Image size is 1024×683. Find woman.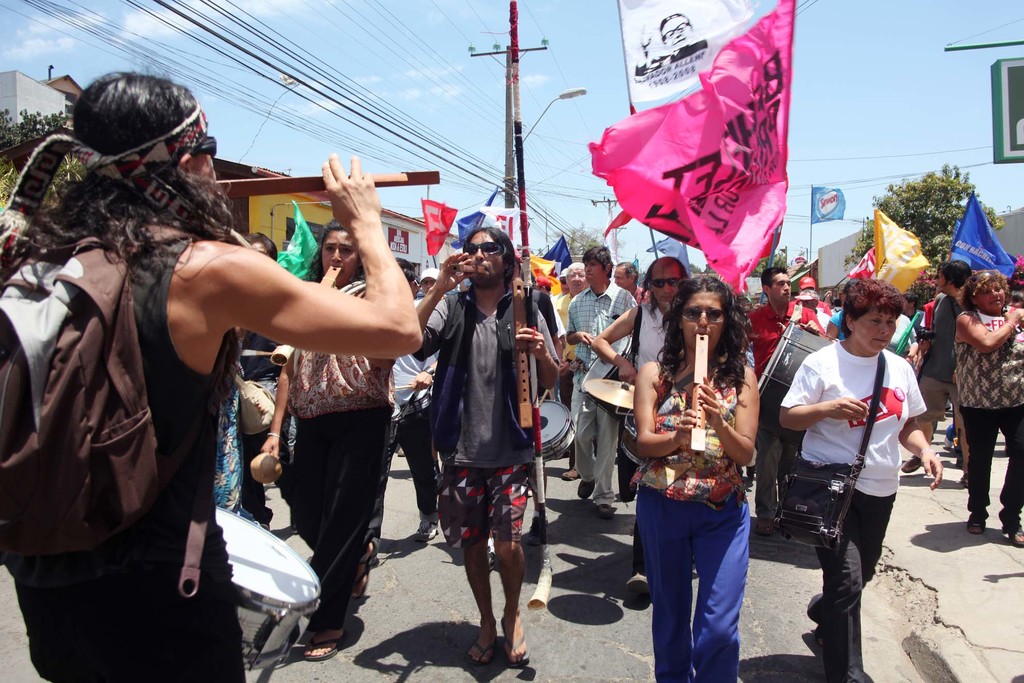
x1=772, y1=278, x2=948, y2=682.
